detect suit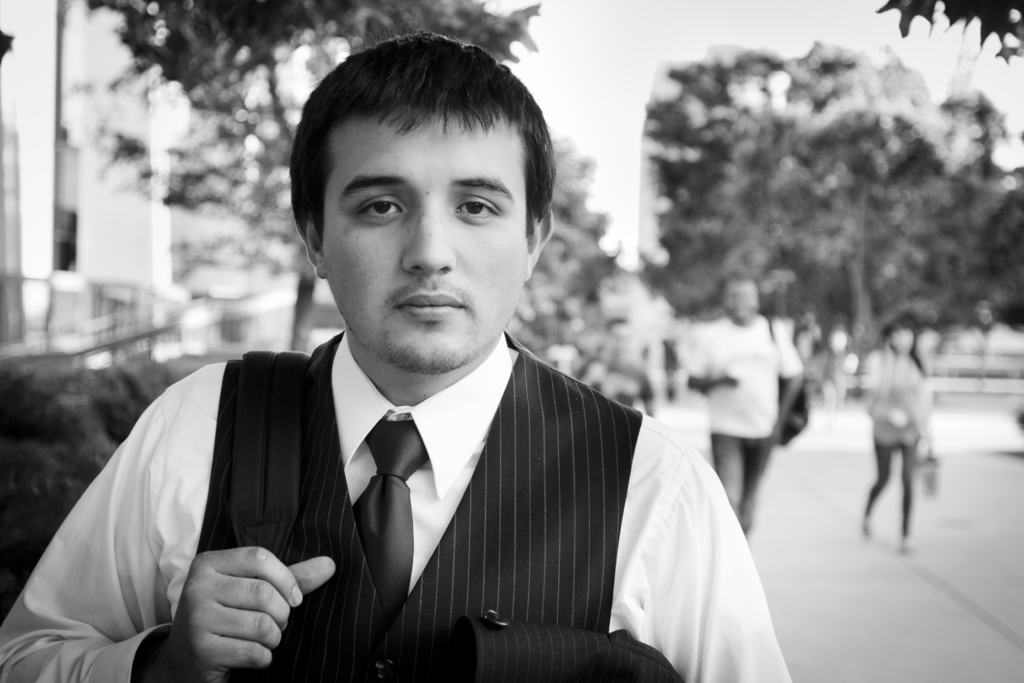
[133, 332, 774, 670]
